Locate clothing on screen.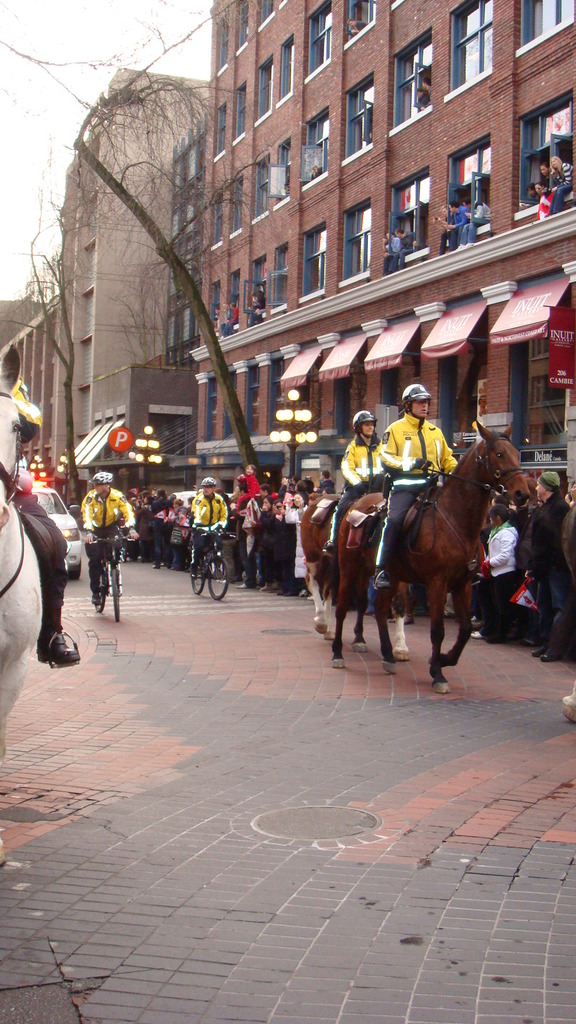
On screen at (188, 490, 226, 545).
